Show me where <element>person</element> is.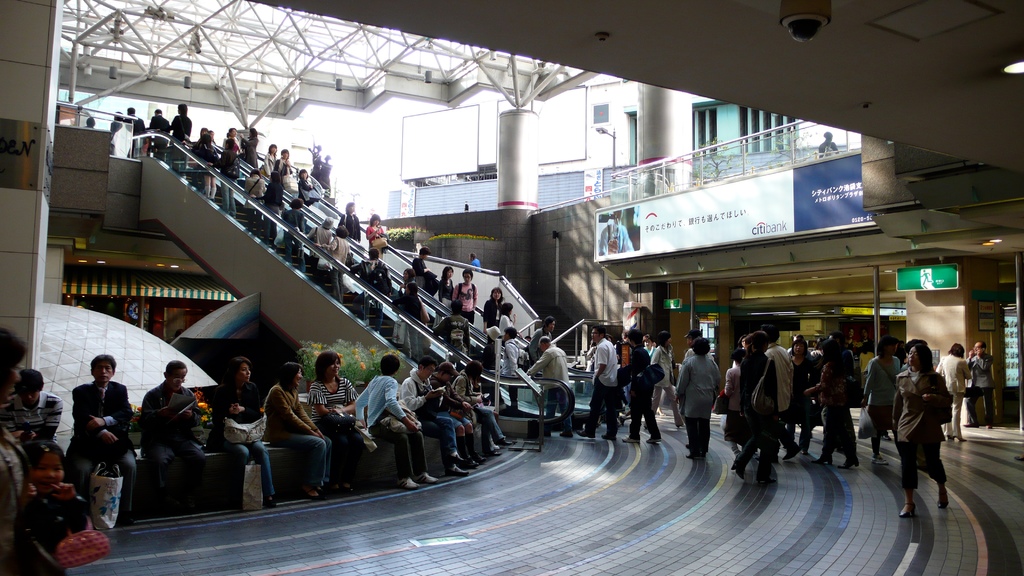
<element>person</element> is at bbox=(280, 196, 301, 257).
